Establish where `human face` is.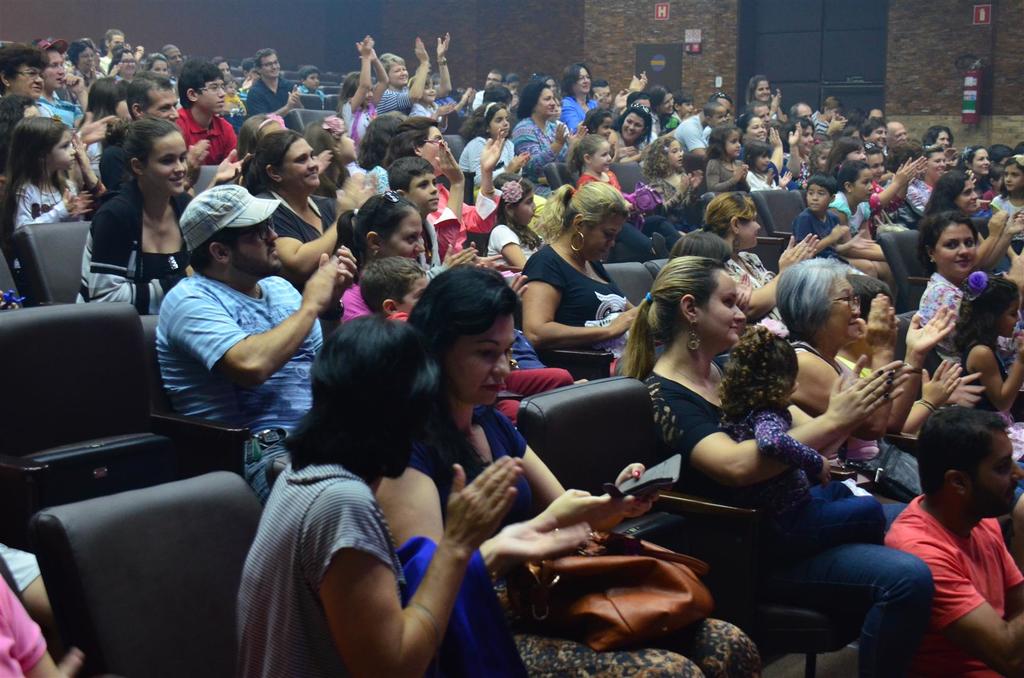
Established at bbox(306, 72, 319, 90).
